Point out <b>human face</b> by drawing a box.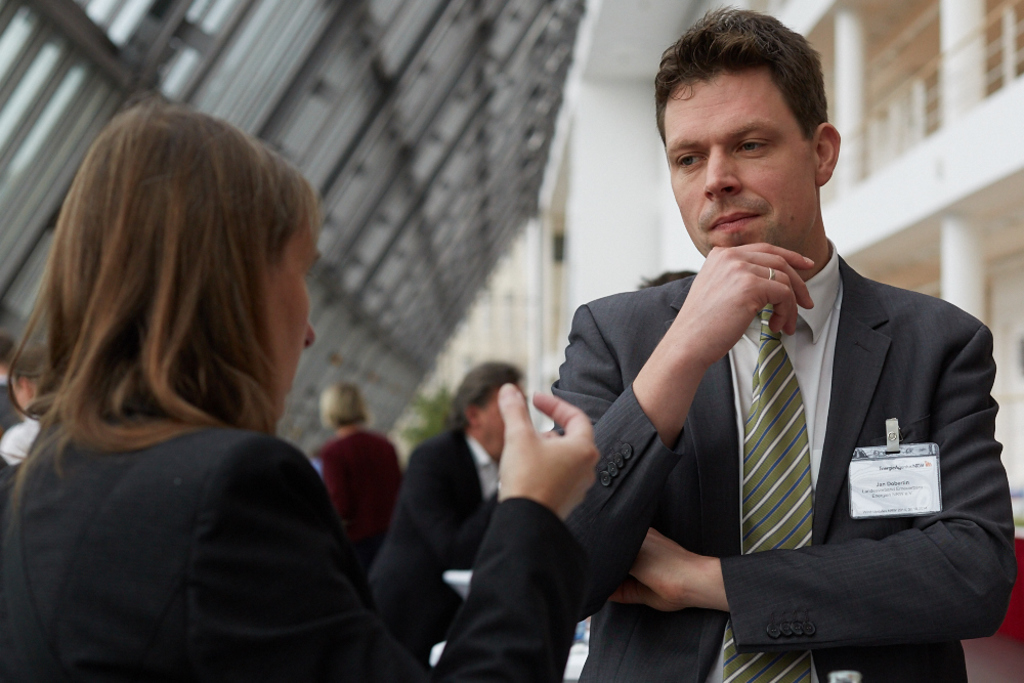
(x1=662, y1=76, x2=810, y2=251).
